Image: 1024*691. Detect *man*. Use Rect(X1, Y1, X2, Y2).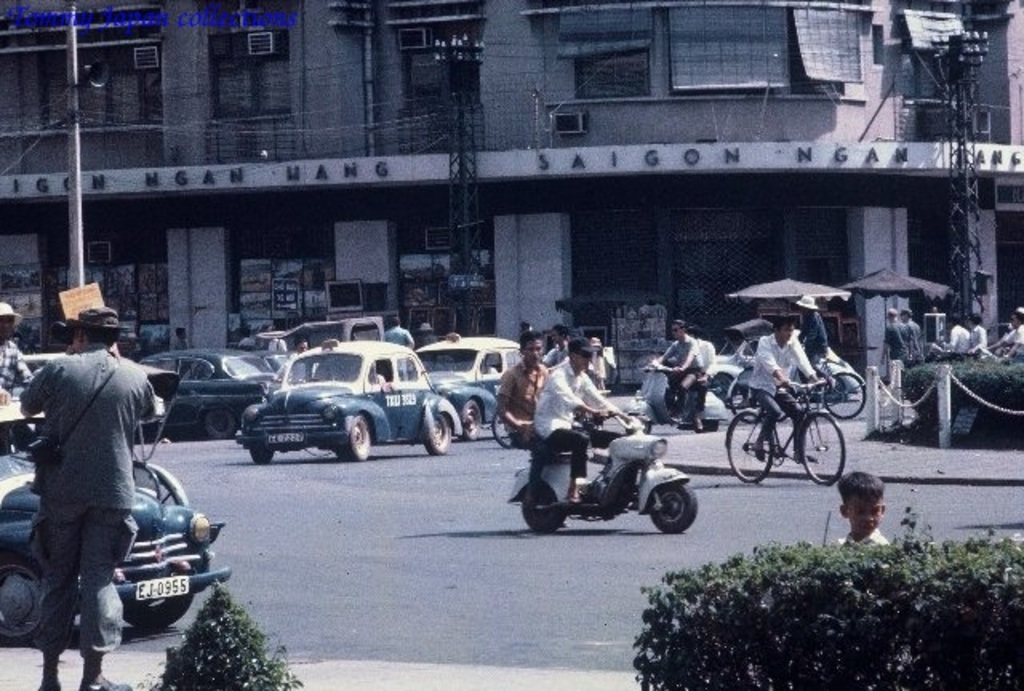
Rect(939, 307, 974, 363).
